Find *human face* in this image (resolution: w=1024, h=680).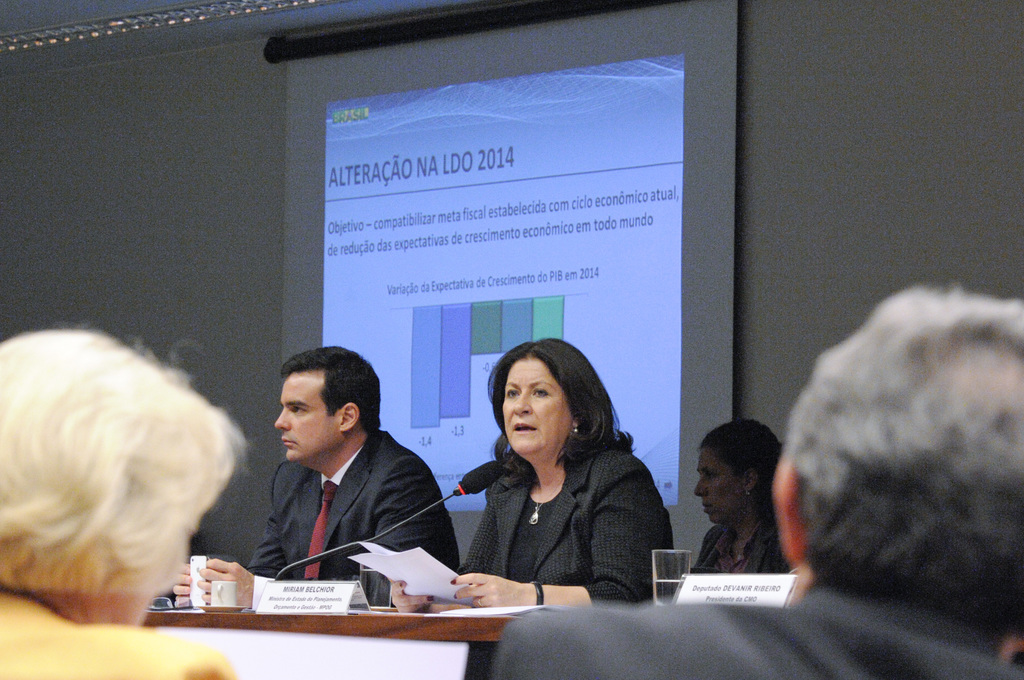
region(691, 443, 746, 526).
